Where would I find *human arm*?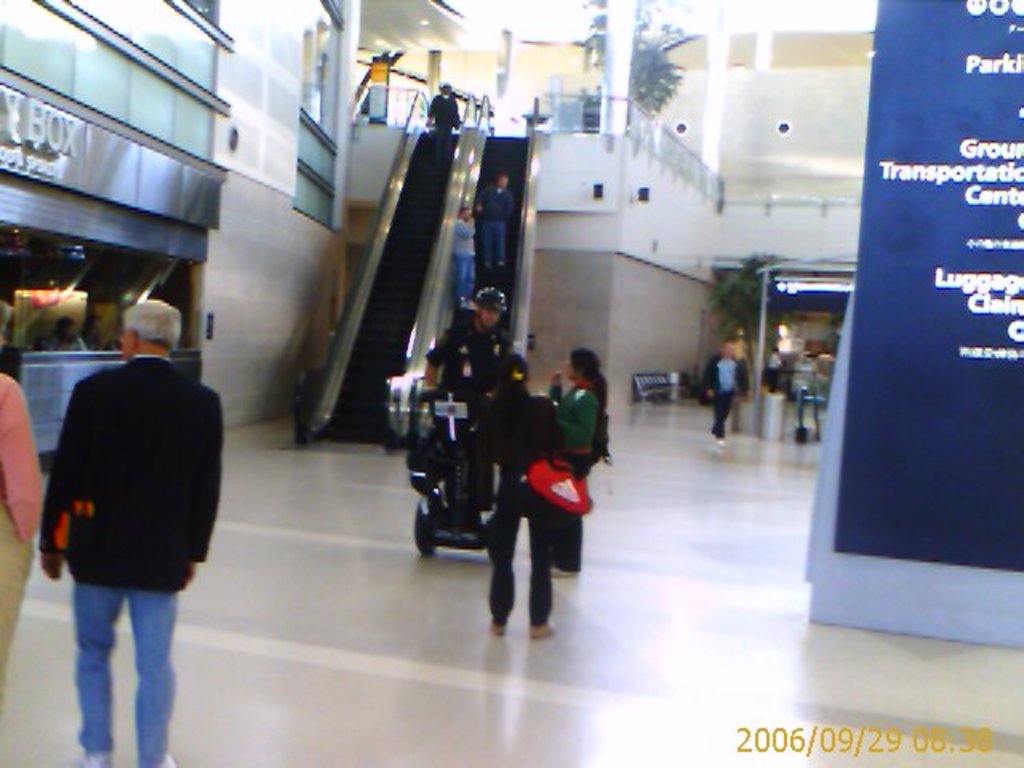
At bbox=[704, 354, 718, 398].
